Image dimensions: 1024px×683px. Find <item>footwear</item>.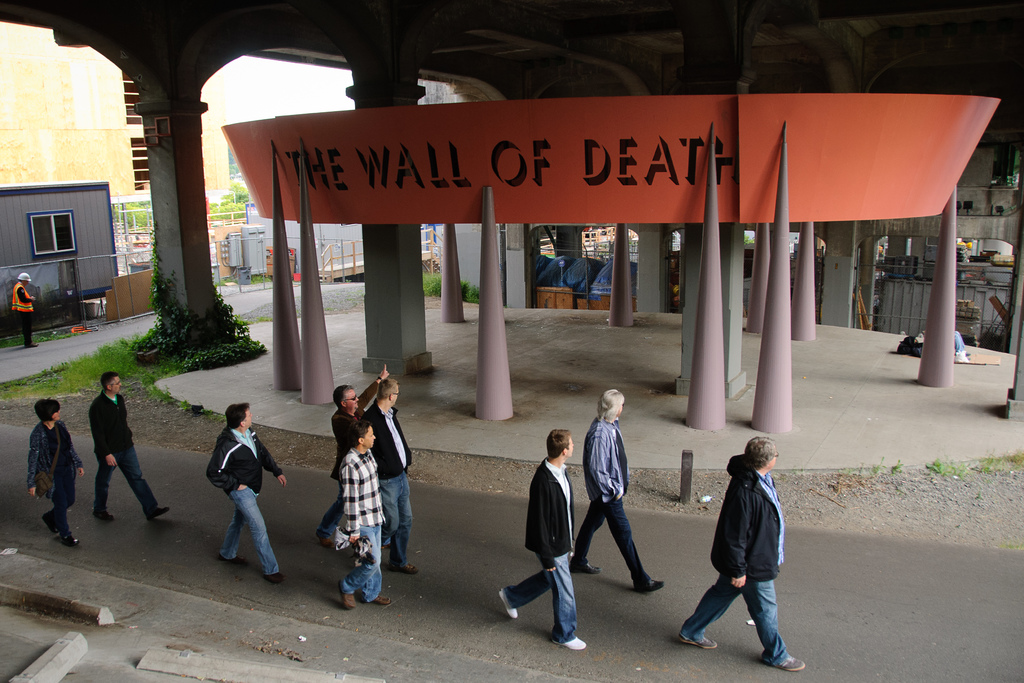
[58,523,79,549].
